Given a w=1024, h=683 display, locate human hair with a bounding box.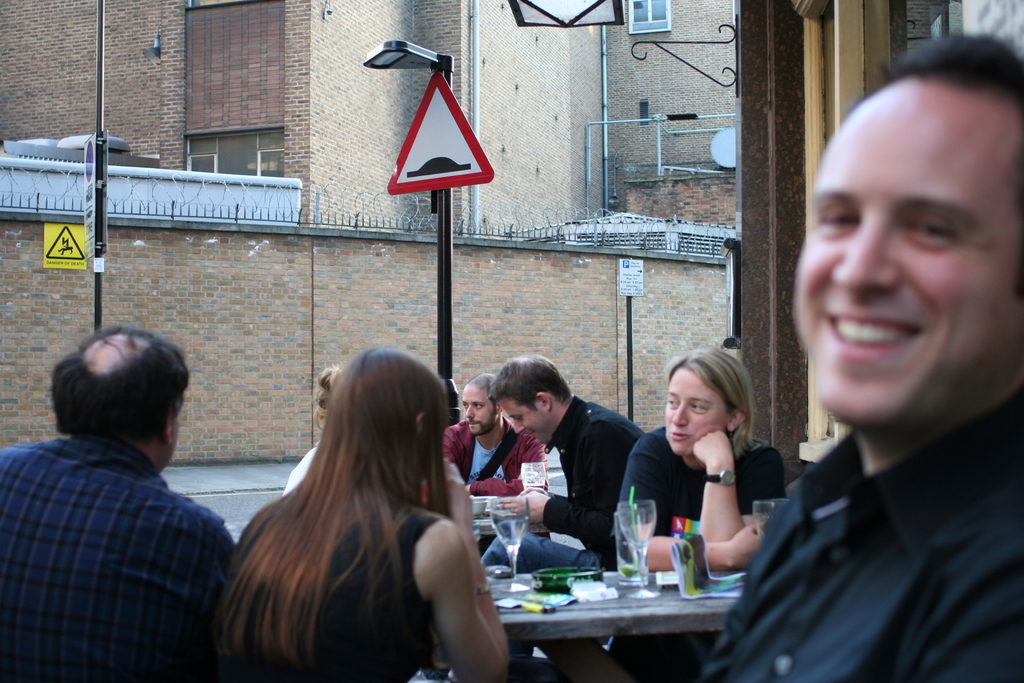
Located: [x1=461, y1=375, x2=497, y2=407].
